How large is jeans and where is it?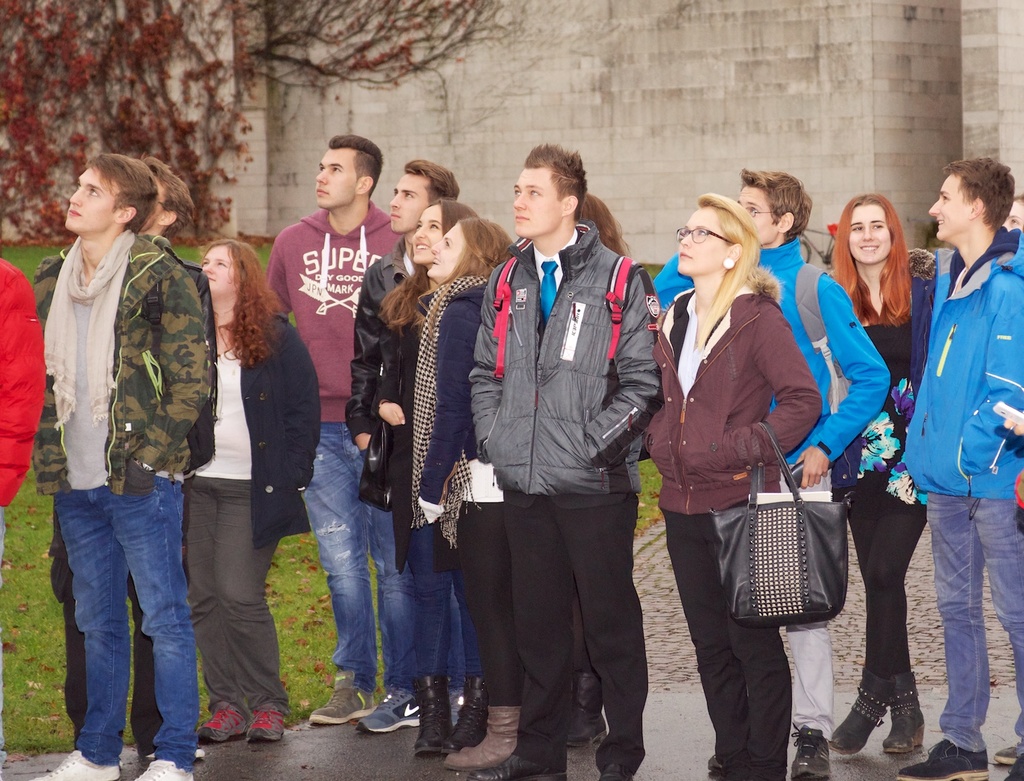
Bounding box: [left=394, top=525, right=478, bottom=681].
